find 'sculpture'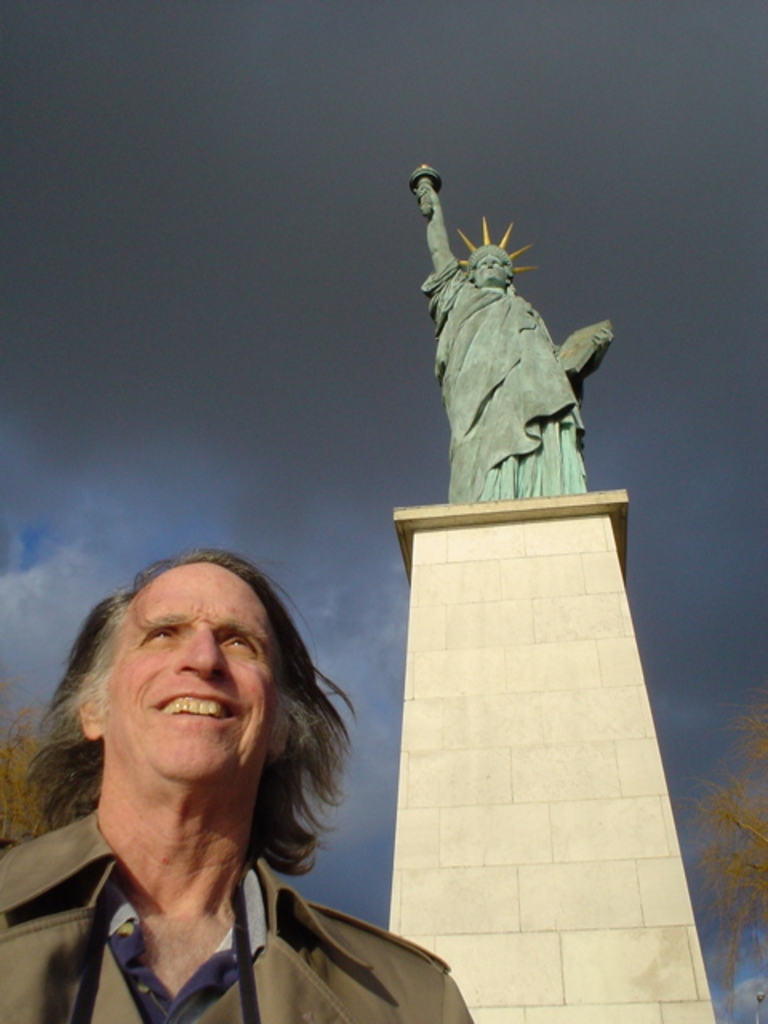
bbox(406, 158, 621, 507)
